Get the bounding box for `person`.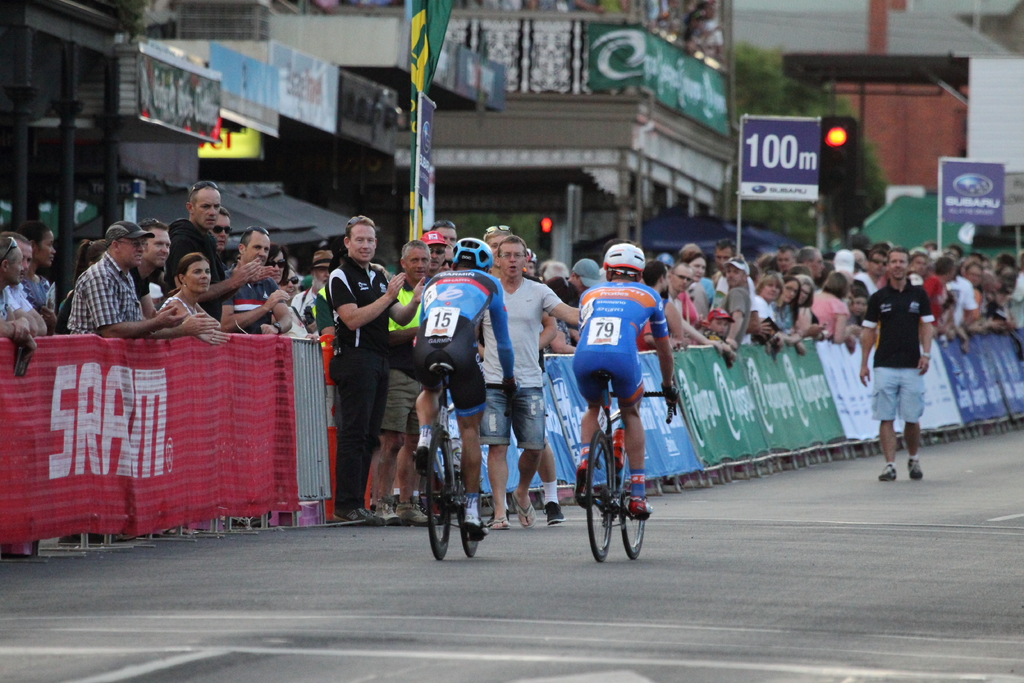
414,230,518,538.
